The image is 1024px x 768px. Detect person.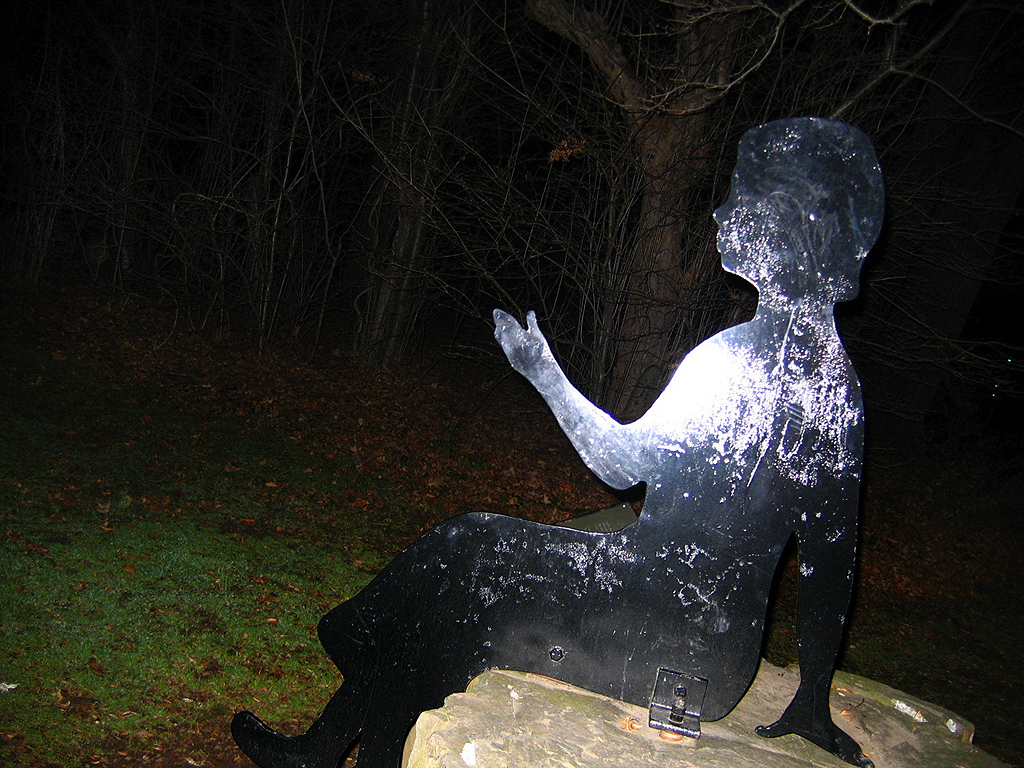
Detection: x1=320 y1=104 x2=919 y2=750.
